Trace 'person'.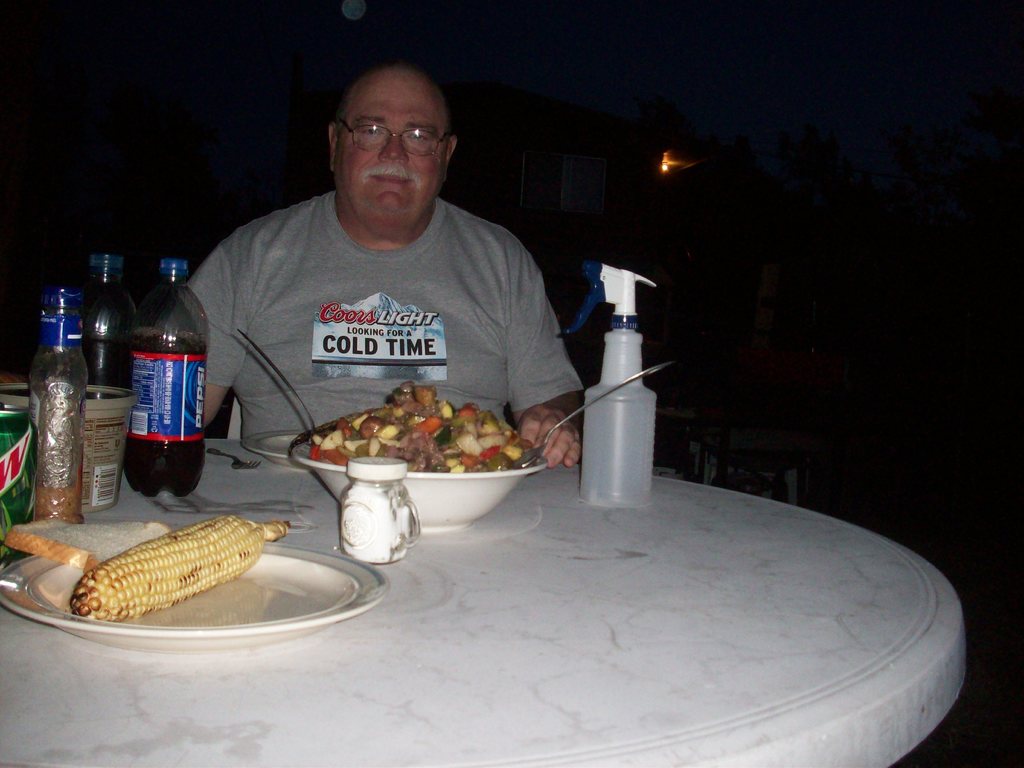
Traced to [x1=185, y1=60, x2=586, y2=467].
